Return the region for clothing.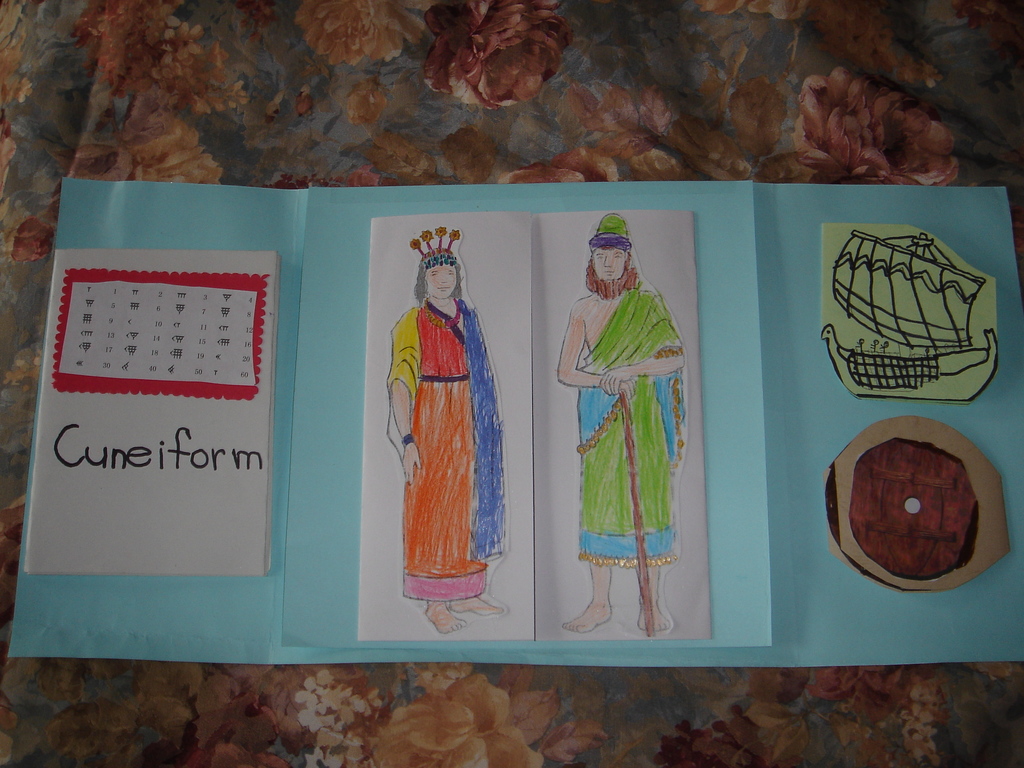
{"x1": 388, "y1": 270, "x2": 511, "y2": 595}.
